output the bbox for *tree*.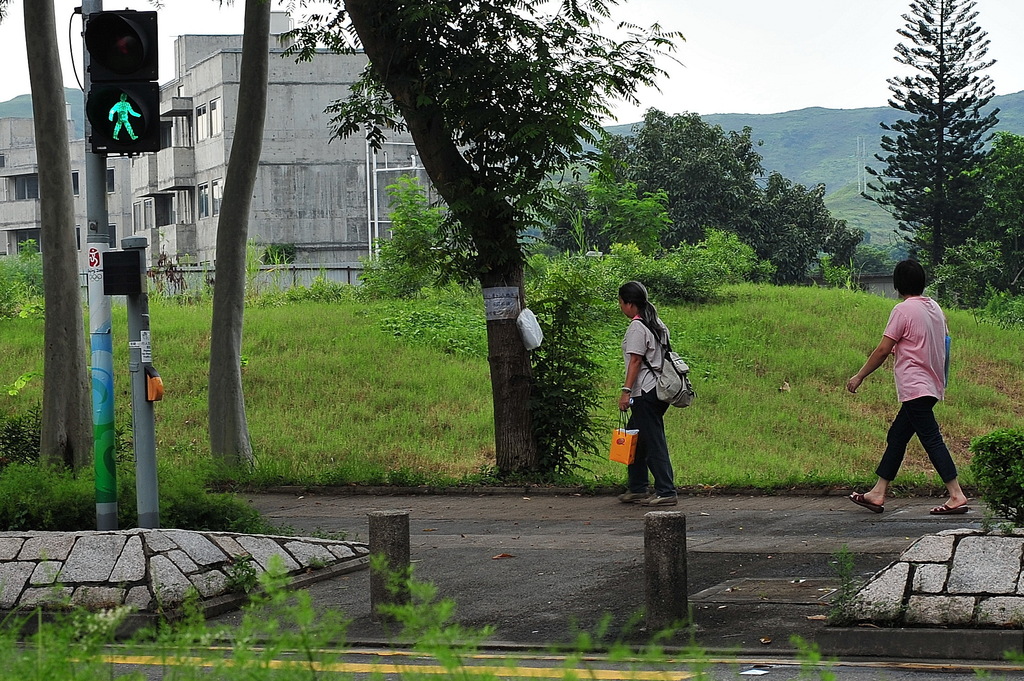
bbox(202, 0, 291, 484).
